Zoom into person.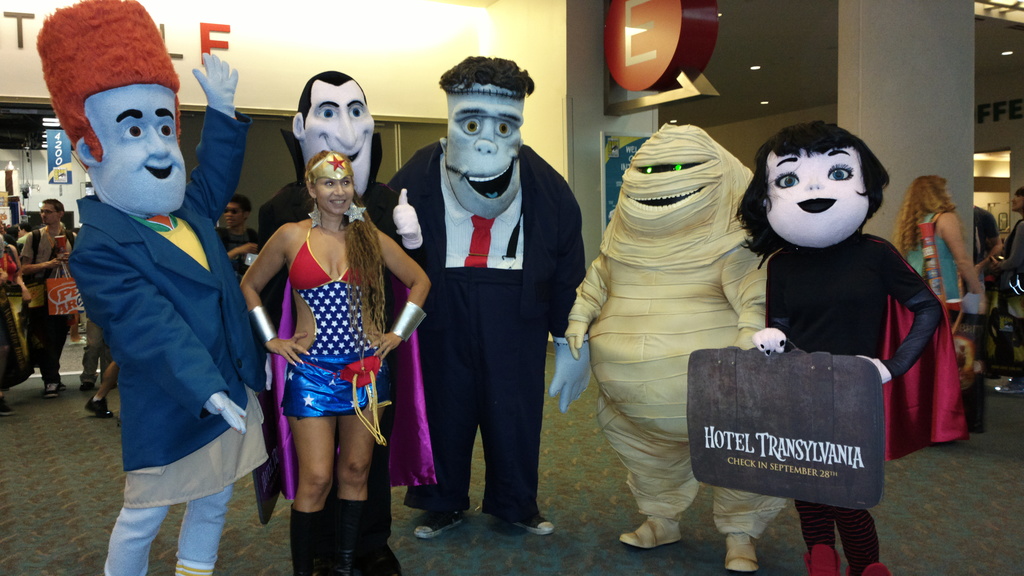
Zoom target: (left=394, top=56, right=607, bottom=535).
